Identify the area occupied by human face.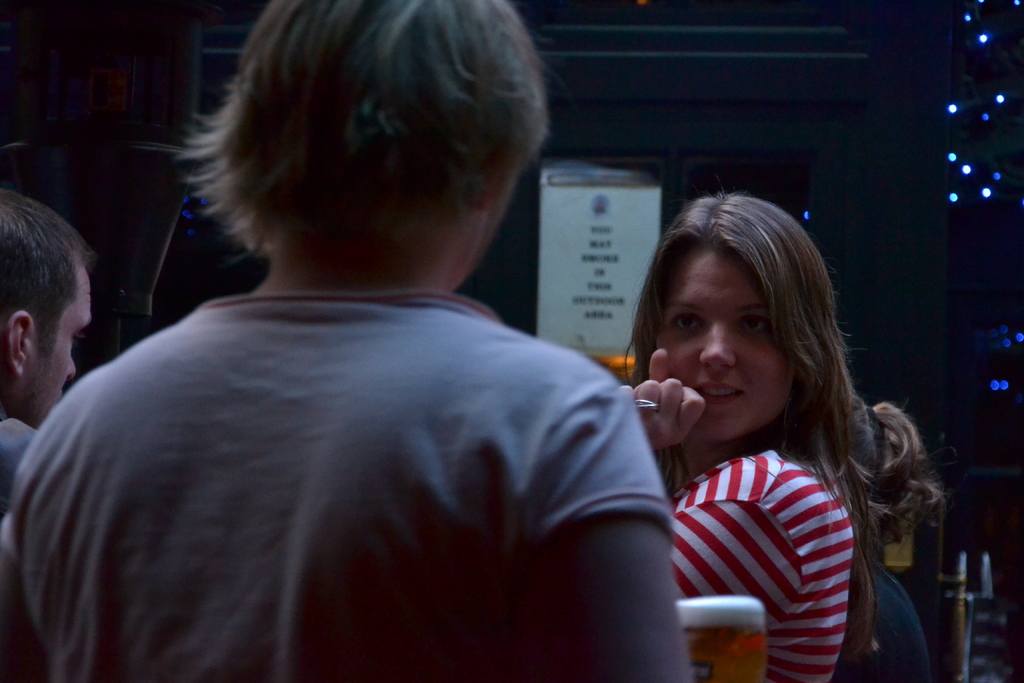
Area: box(653, 247, 794, 439).
